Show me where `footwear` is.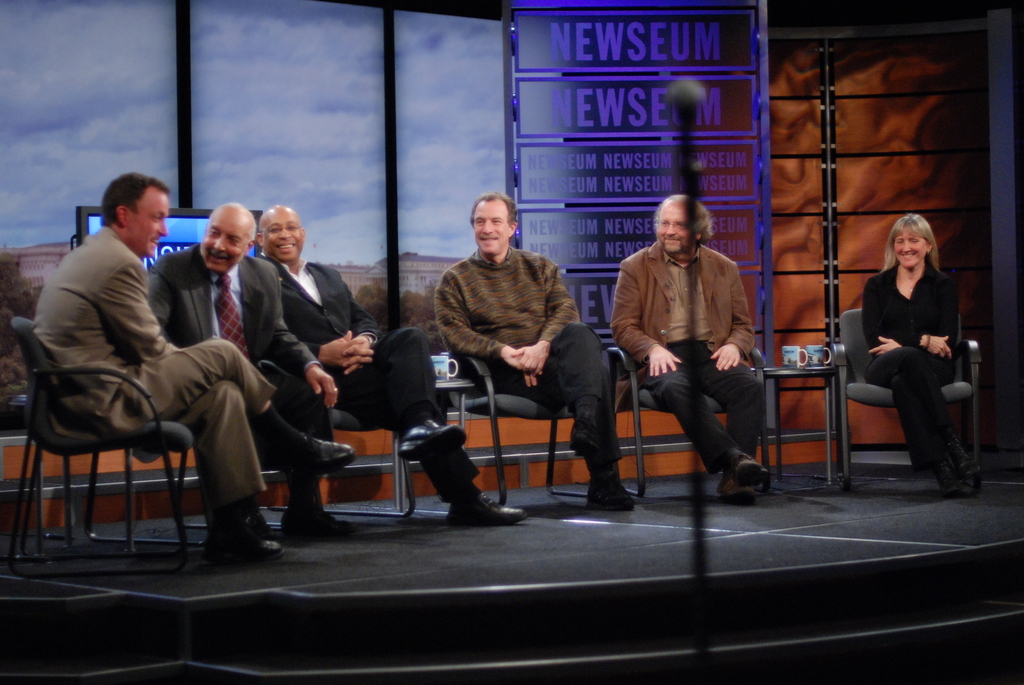
`footwear` is at [x1=733, y1=459, x2=770, y2=501].
